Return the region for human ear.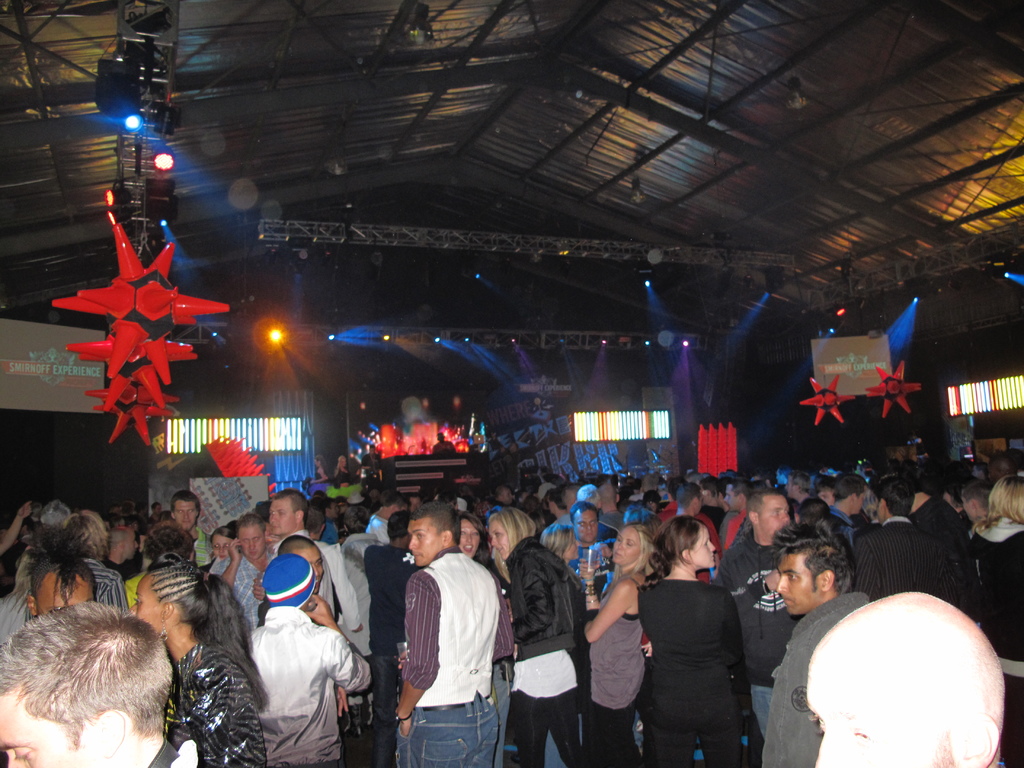
[616, 495, 620, 505].
